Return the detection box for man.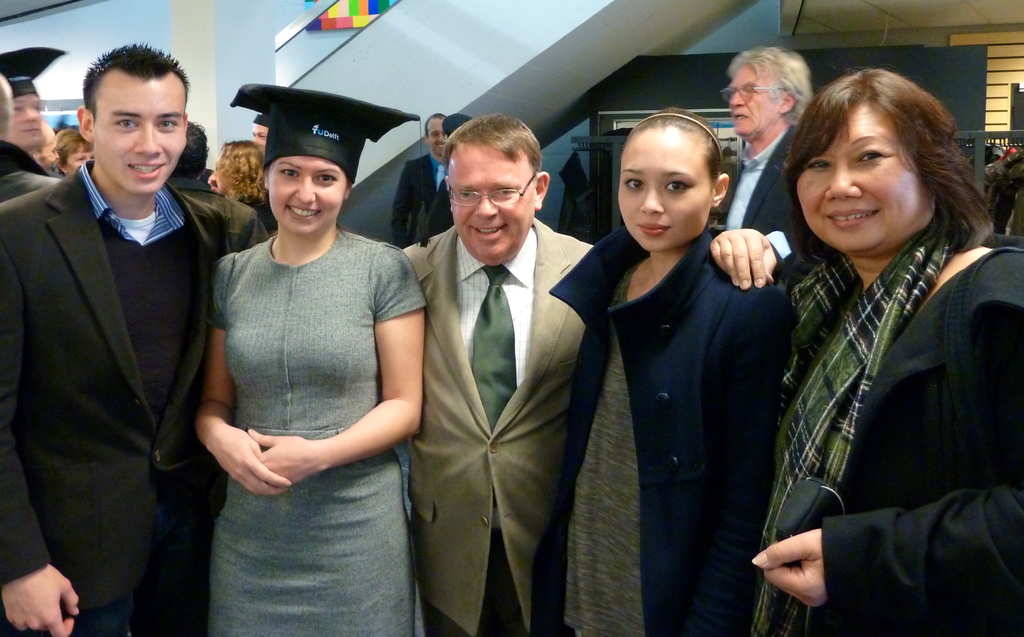
(710, 47, 826, 265).
